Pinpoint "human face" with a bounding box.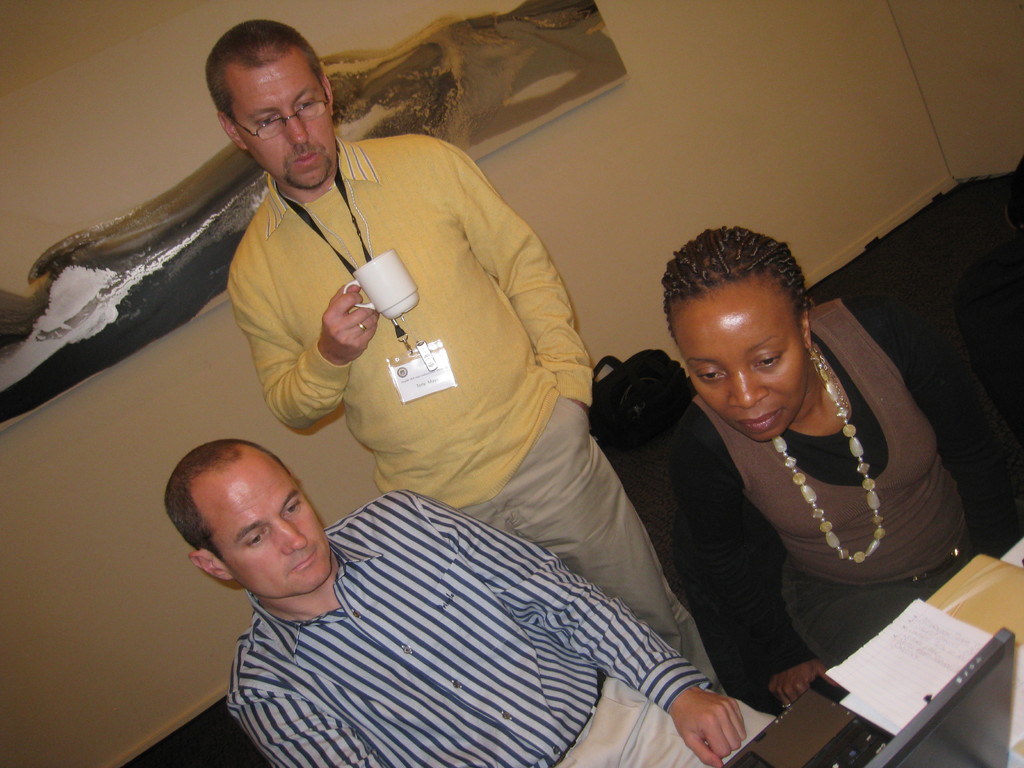
227 50 340 190.
